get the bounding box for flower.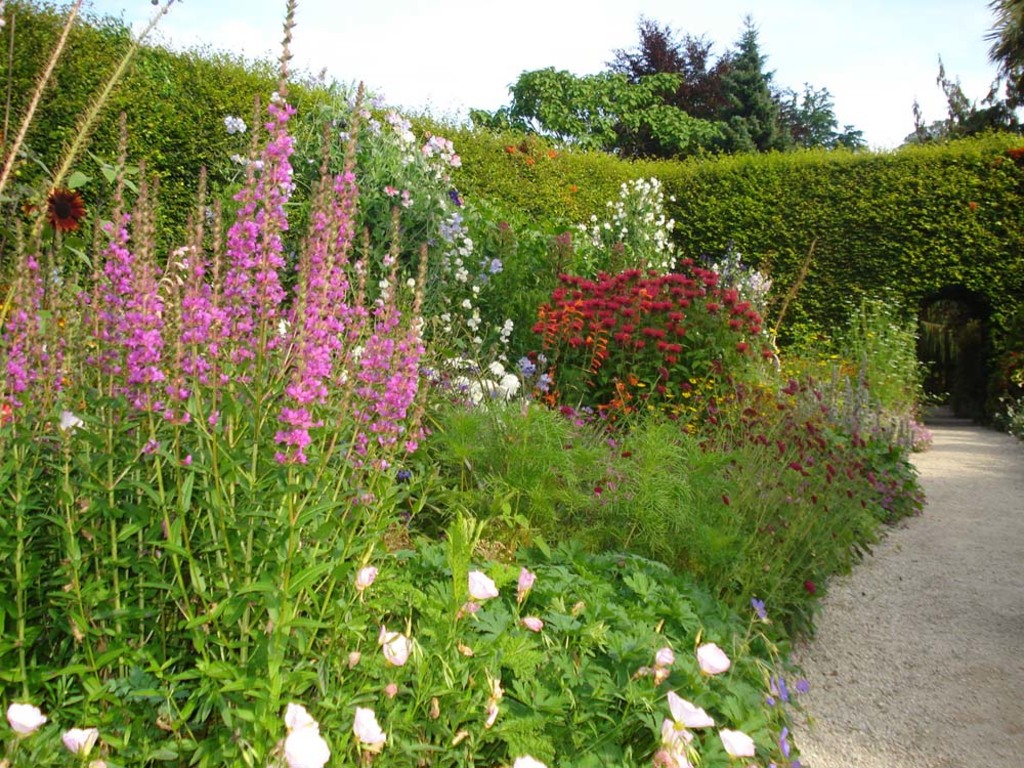
select_region(749, 596, 773, 626).
